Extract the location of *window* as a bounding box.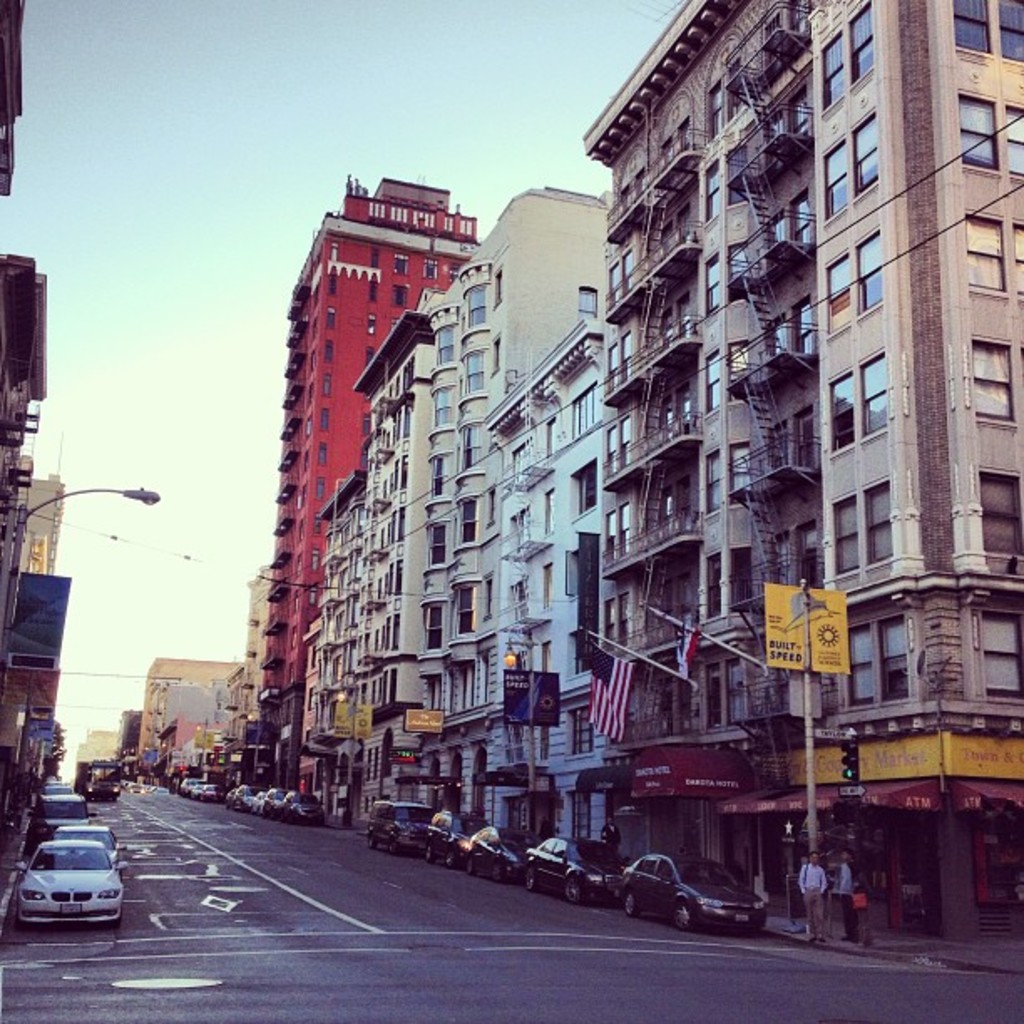
x1=878, y1=612, x2=915, y2=708.
